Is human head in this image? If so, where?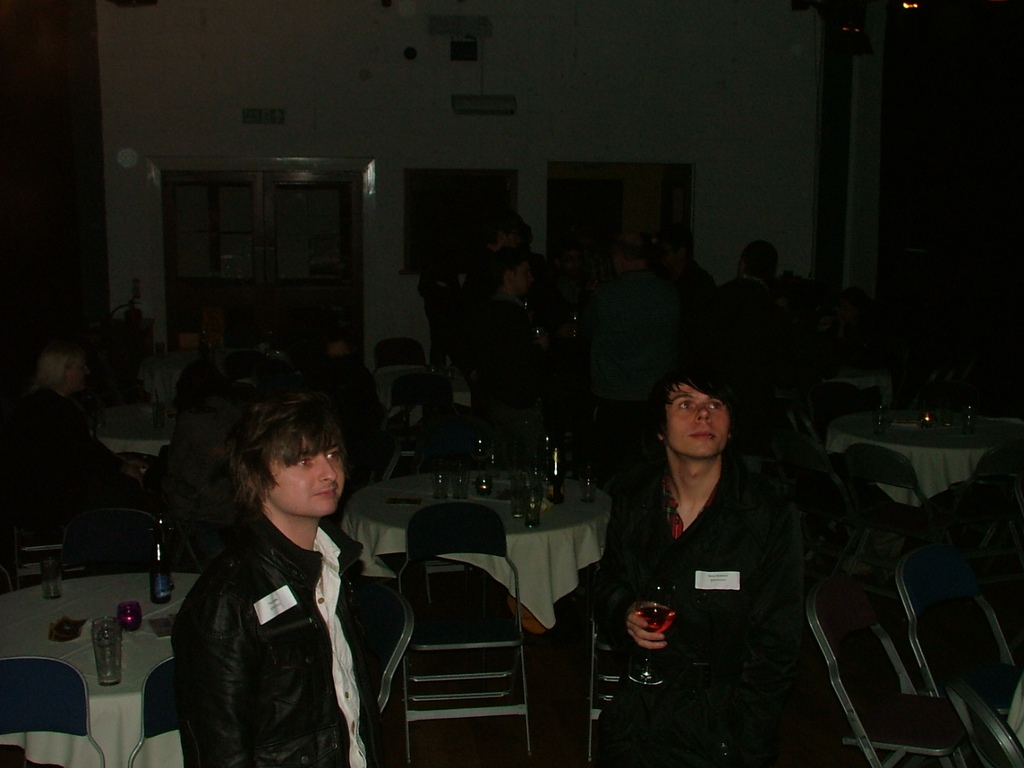
Yes, at (34,346,88,394).
